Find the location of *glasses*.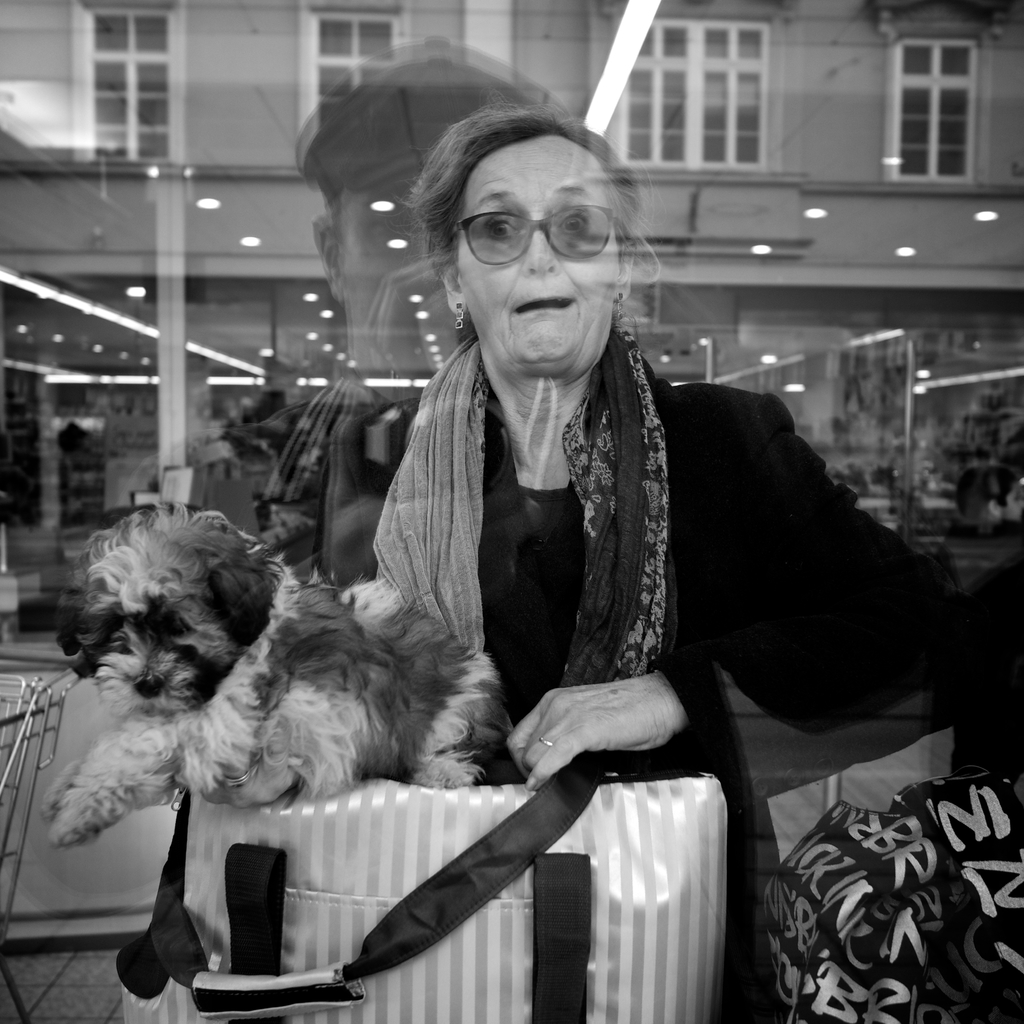
Location: left=424, top=188, right=616, bottom=274.
